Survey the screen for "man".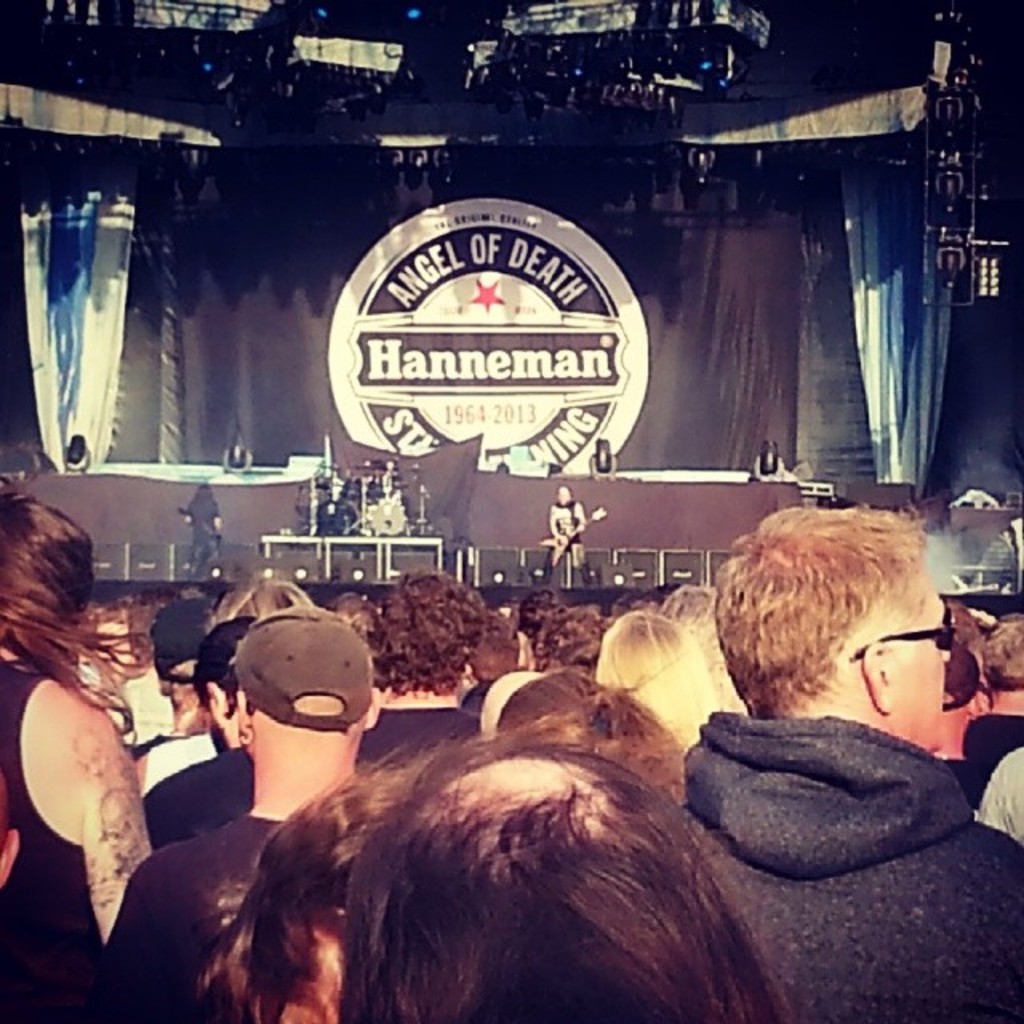
Survey found: rect(93, 616, 382, 1022).
